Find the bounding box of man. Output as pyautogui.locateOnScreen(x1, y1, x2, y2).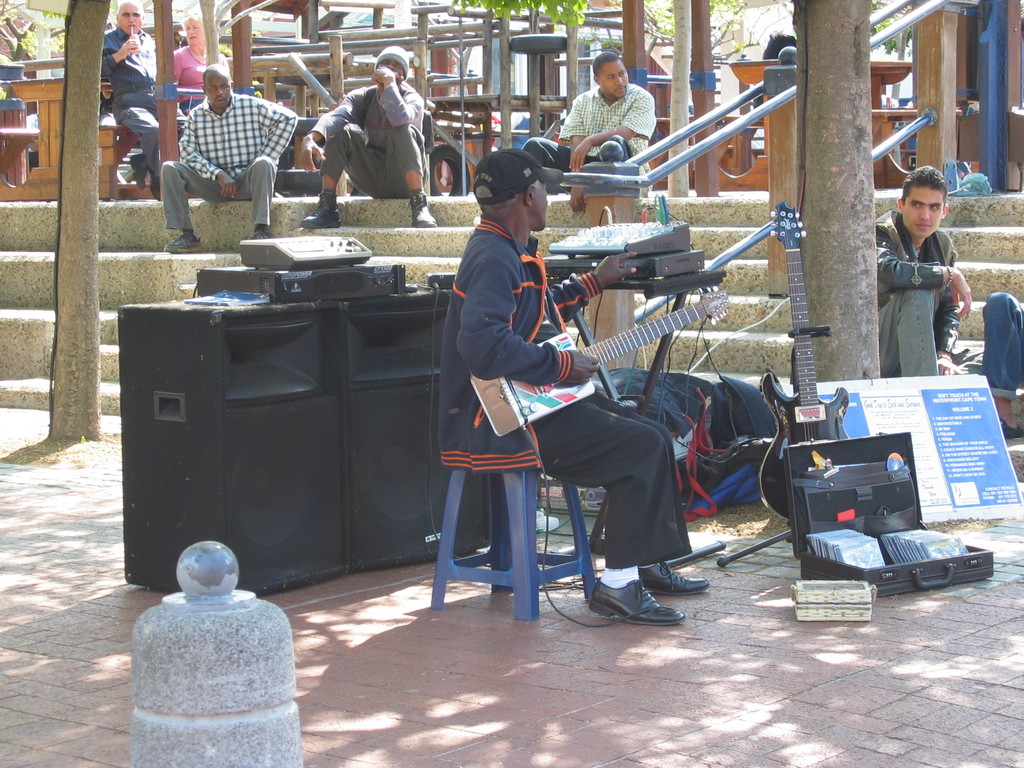
pyautogui.locateOnScreen(291, 43, 435, 241).
